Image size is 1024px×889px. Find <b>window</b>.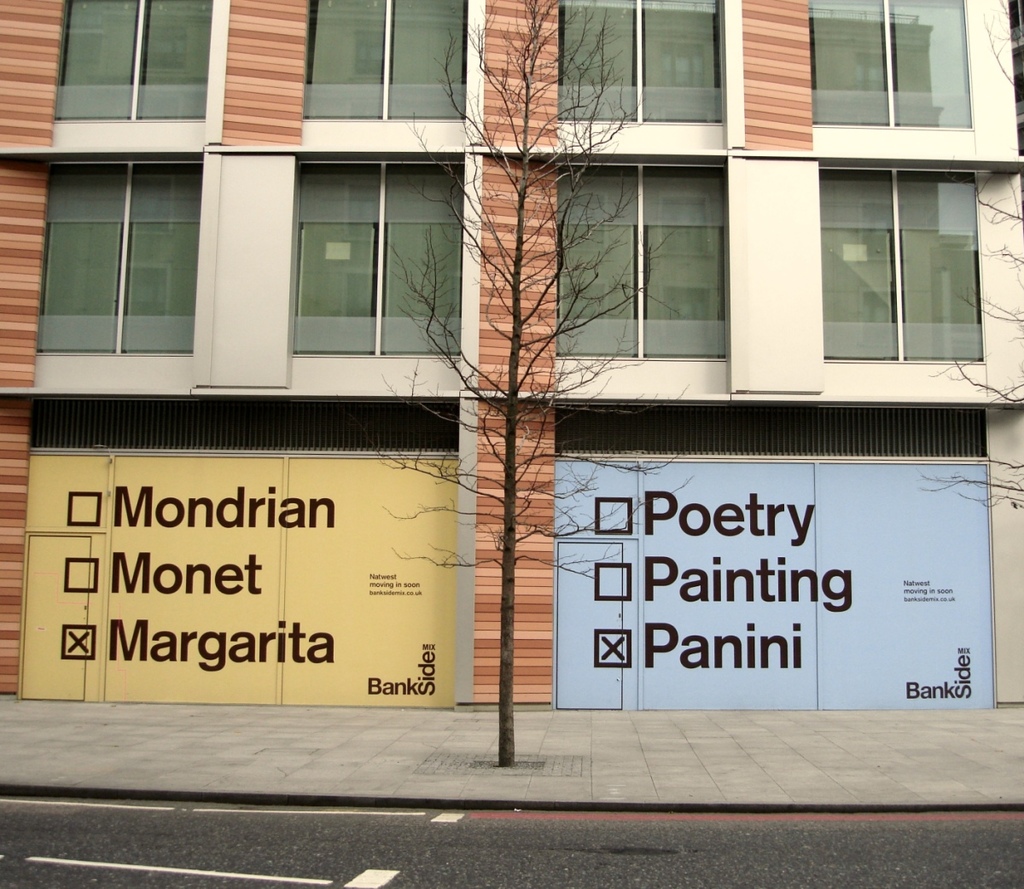
[x1=49, y1=1, x2=211, y2=124].
